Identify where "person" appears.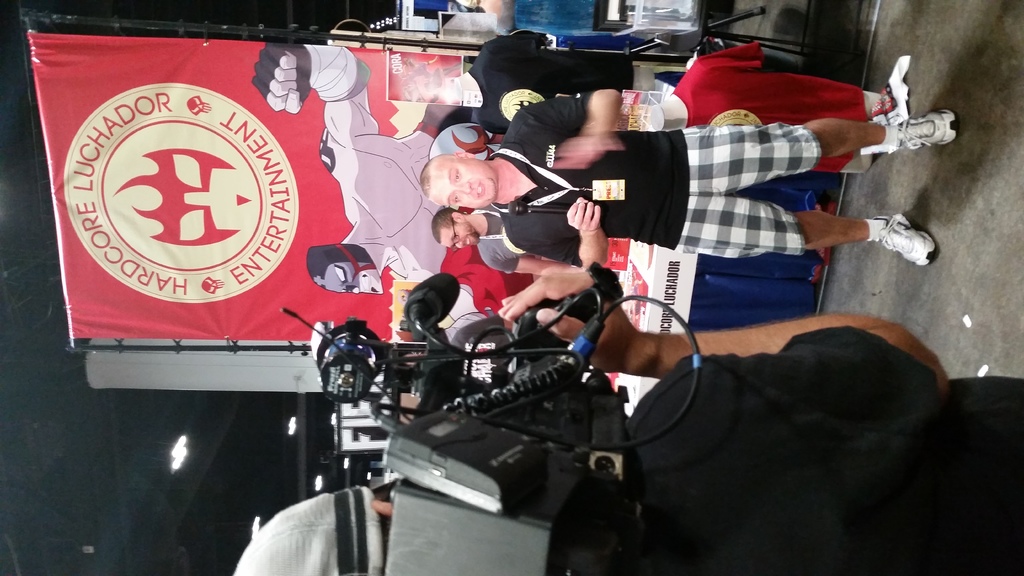
Appears at bbox=(232, 268, 1021, 575).
